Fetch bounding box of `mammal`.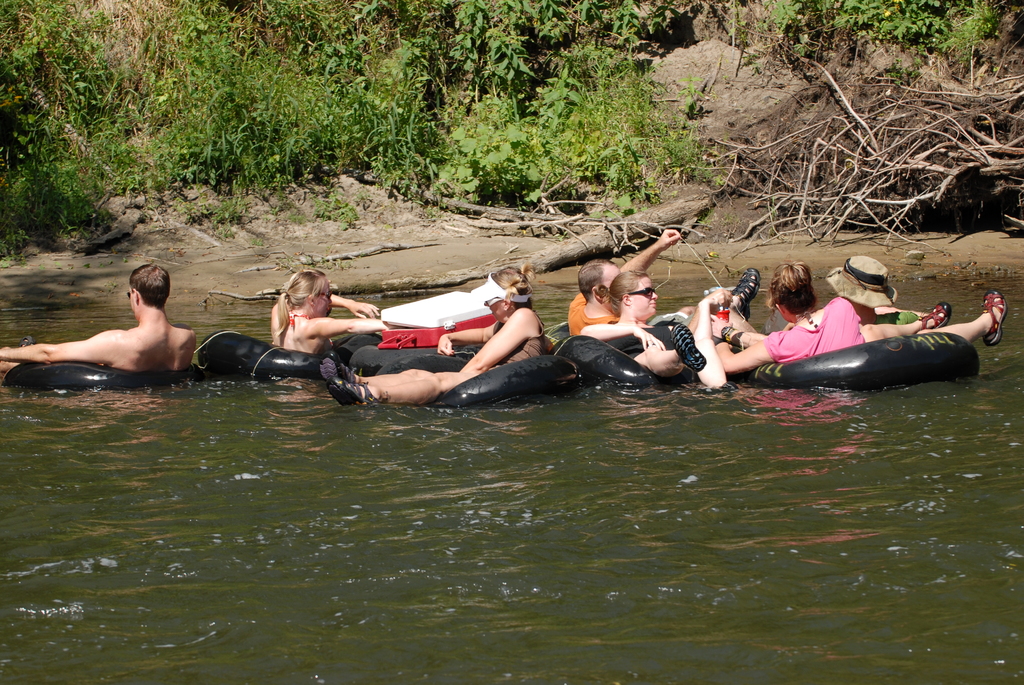
Bbox: [left=0, top=260, right=200, bottom=370].
